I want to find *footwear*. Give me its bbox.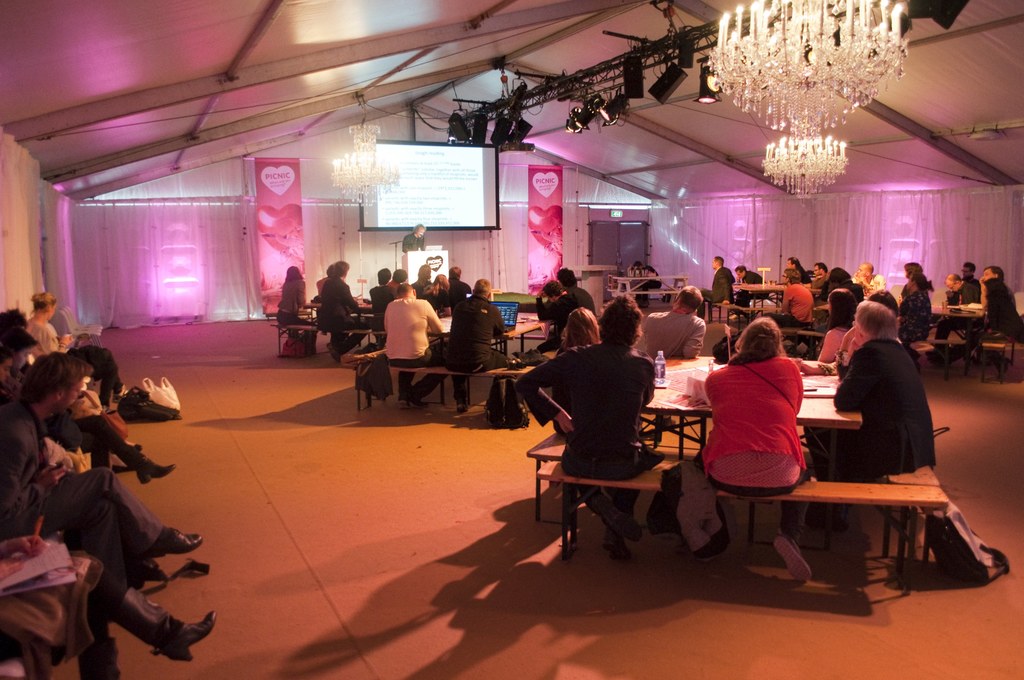
box=[605, 515, 641, 539].
